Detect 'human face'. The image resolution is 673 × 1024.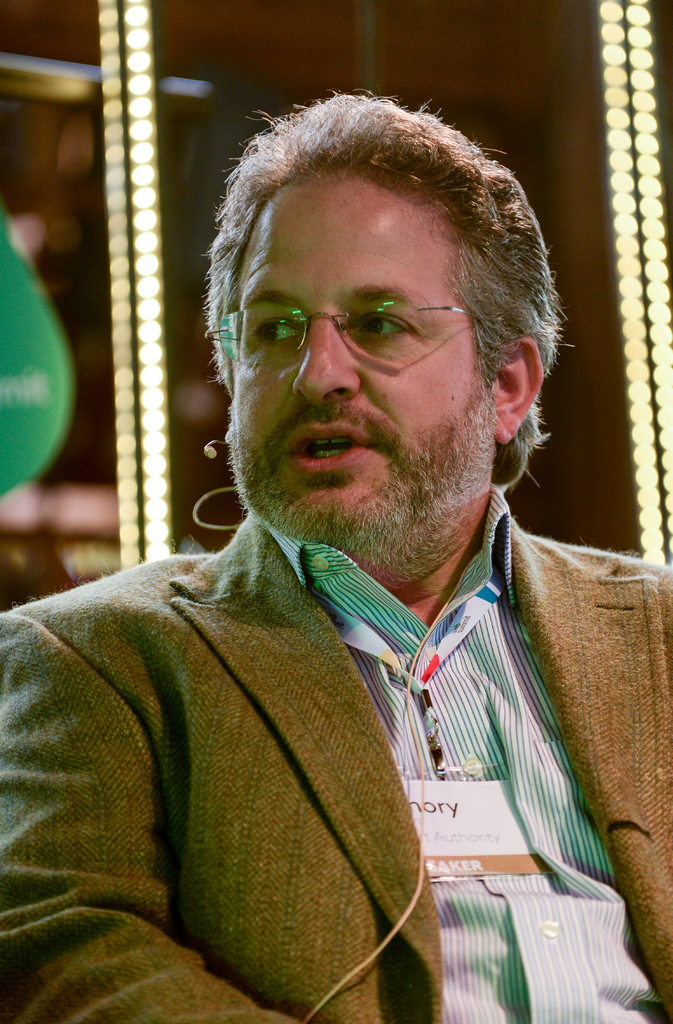
crop(225, 166, 496, 561).
